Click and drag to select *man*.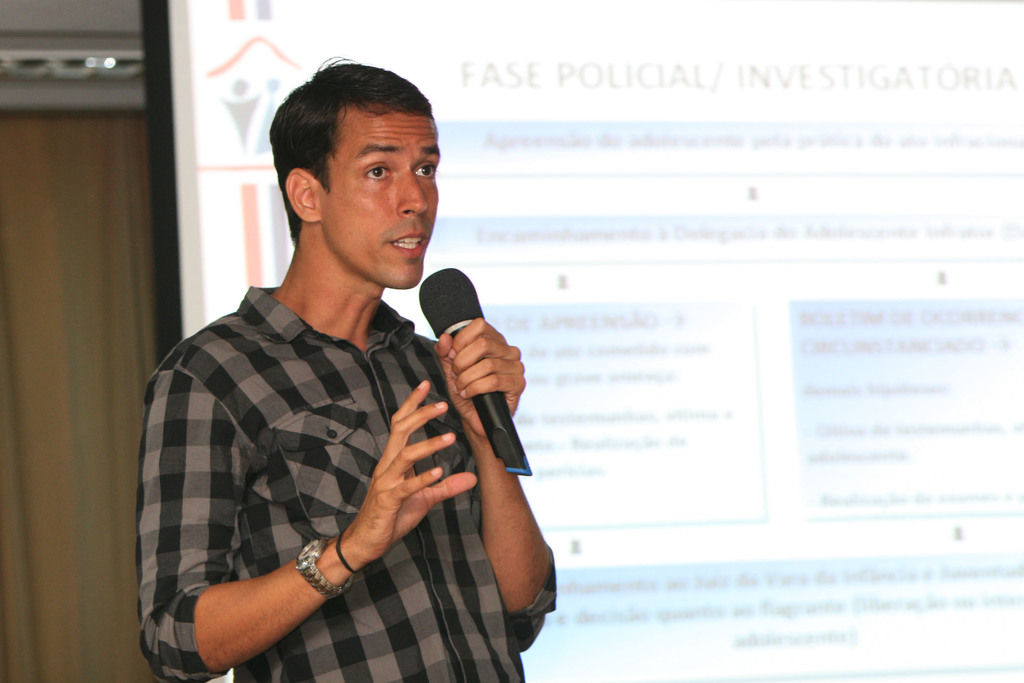
Selection: pyautogui.locateOnScreen(133, 51, 565, 682).
